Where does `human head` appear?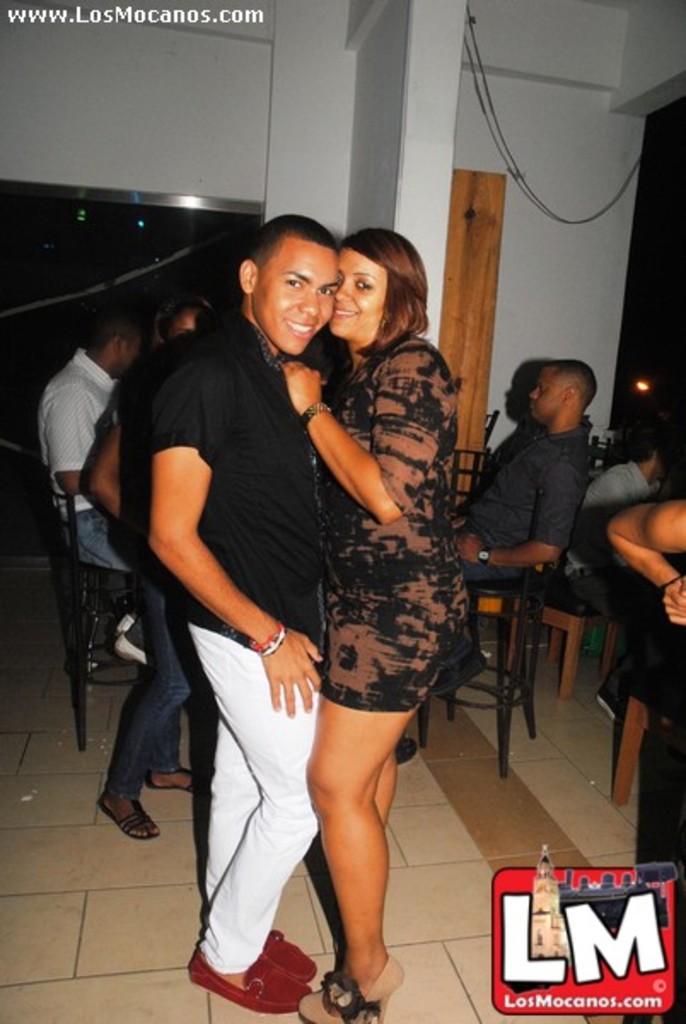
Appears at rect(157, 294, 222, 338).
